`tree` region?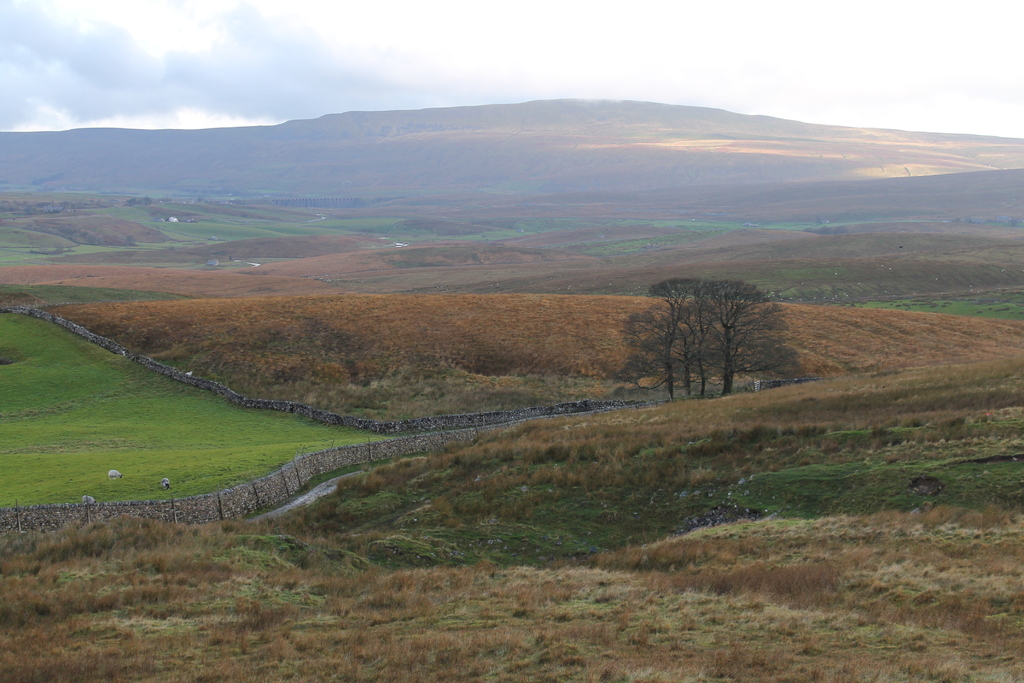
(662, 251, 783, 397)
